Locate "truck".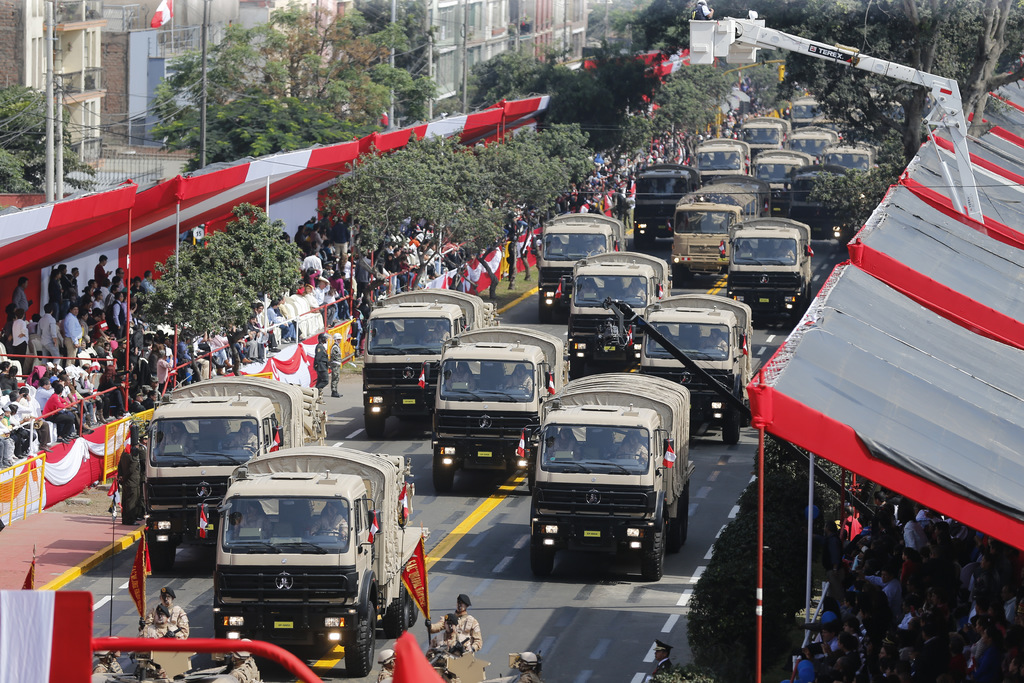
Bounding box: (left=191, top=453, right=424, bottom=666).
